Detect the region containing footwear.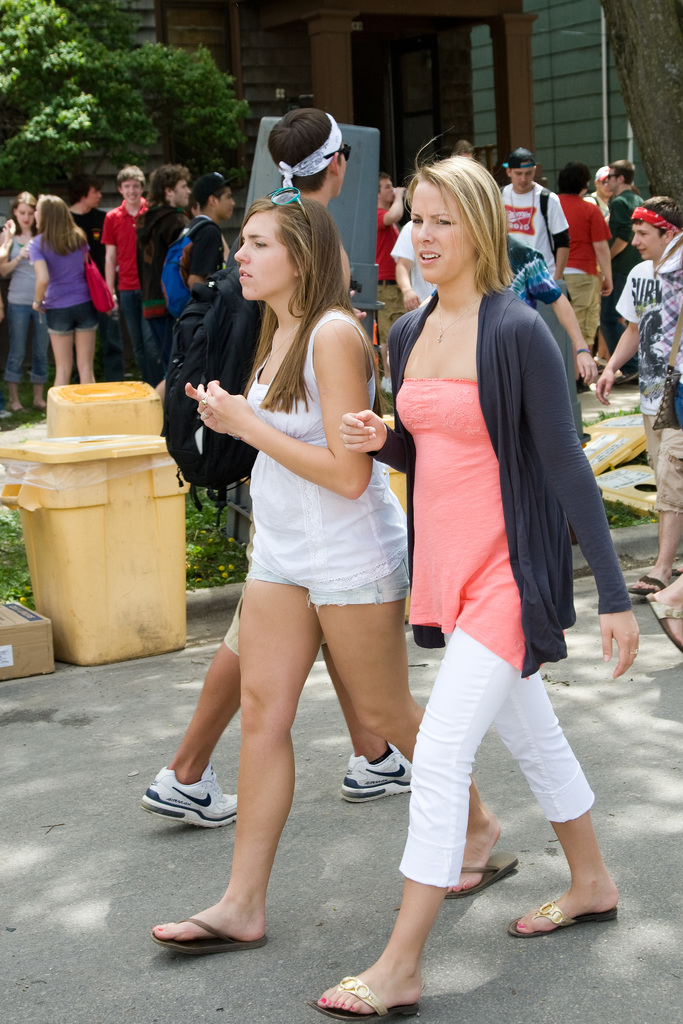
select_region(445, 855, 522, 904).
